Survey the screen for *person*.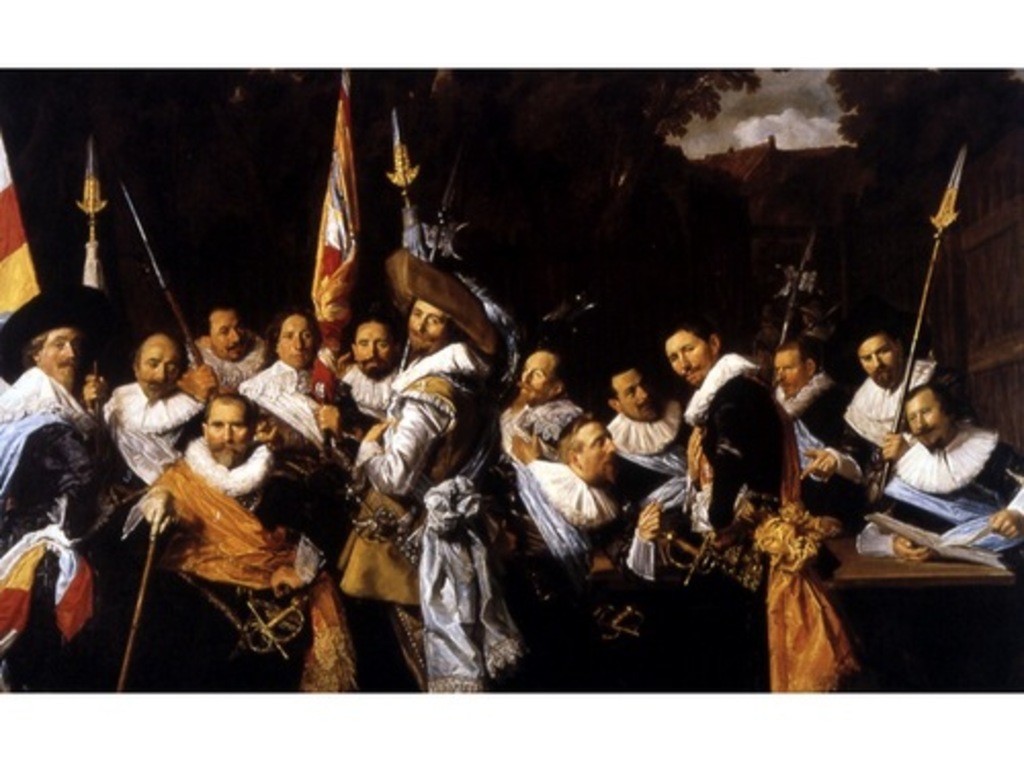
Survey found: box=[231, 311, 330, 444].
